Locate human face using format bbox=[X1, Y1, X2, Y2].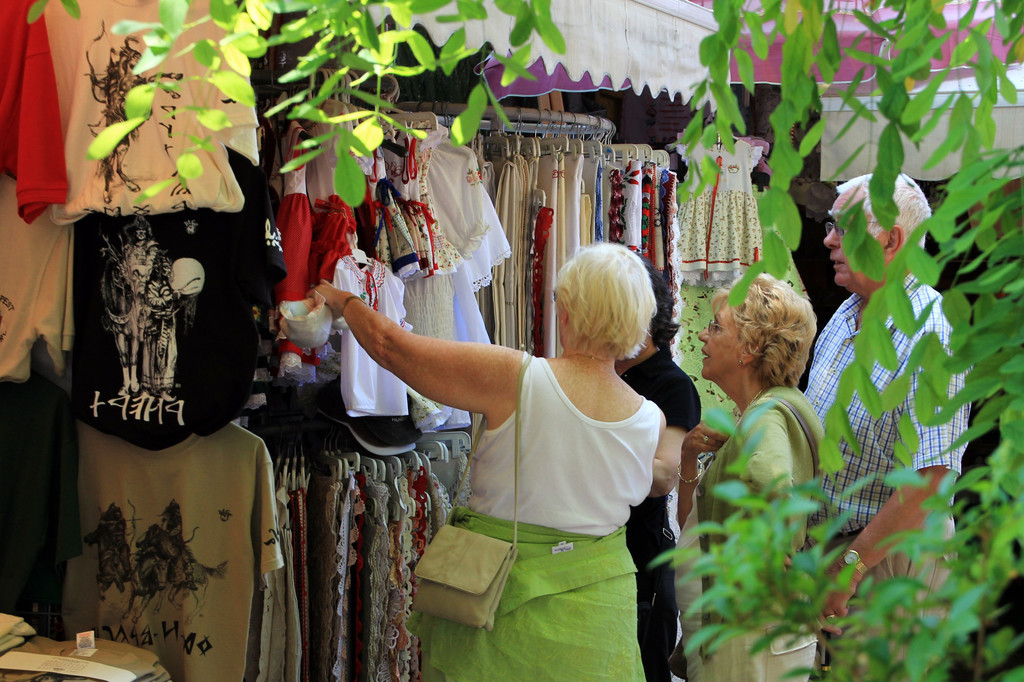
bbox=[699, 299, 742, 379].
